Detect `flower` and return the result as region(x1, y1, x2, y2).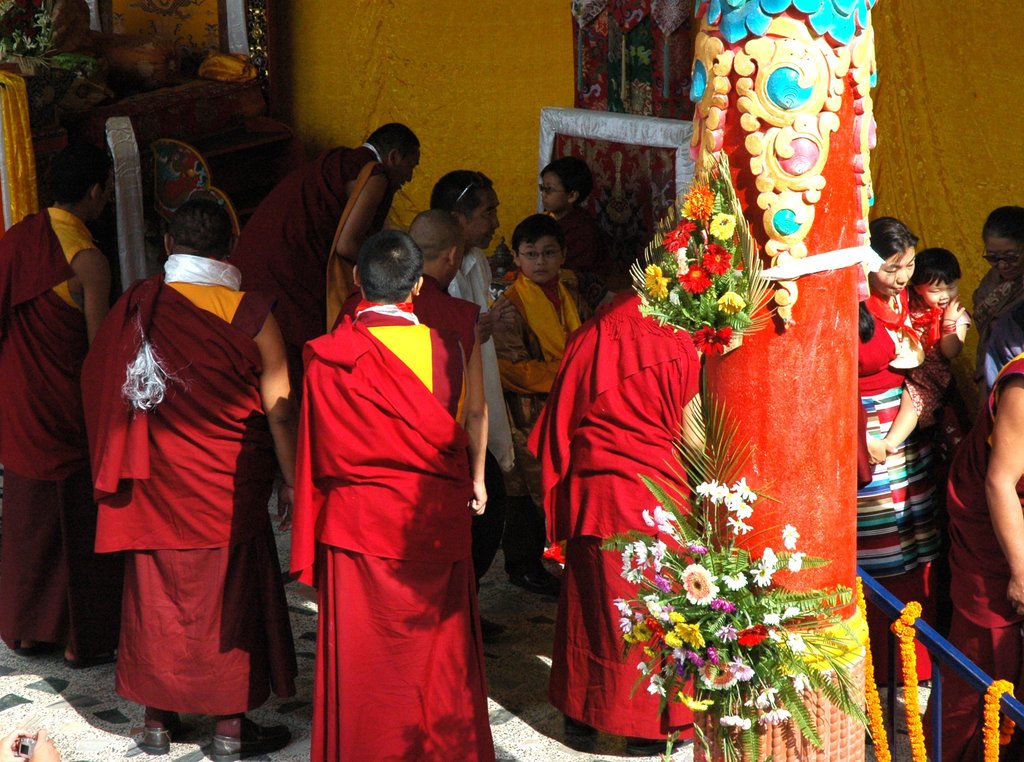
region(759, 709, 796, 729).
